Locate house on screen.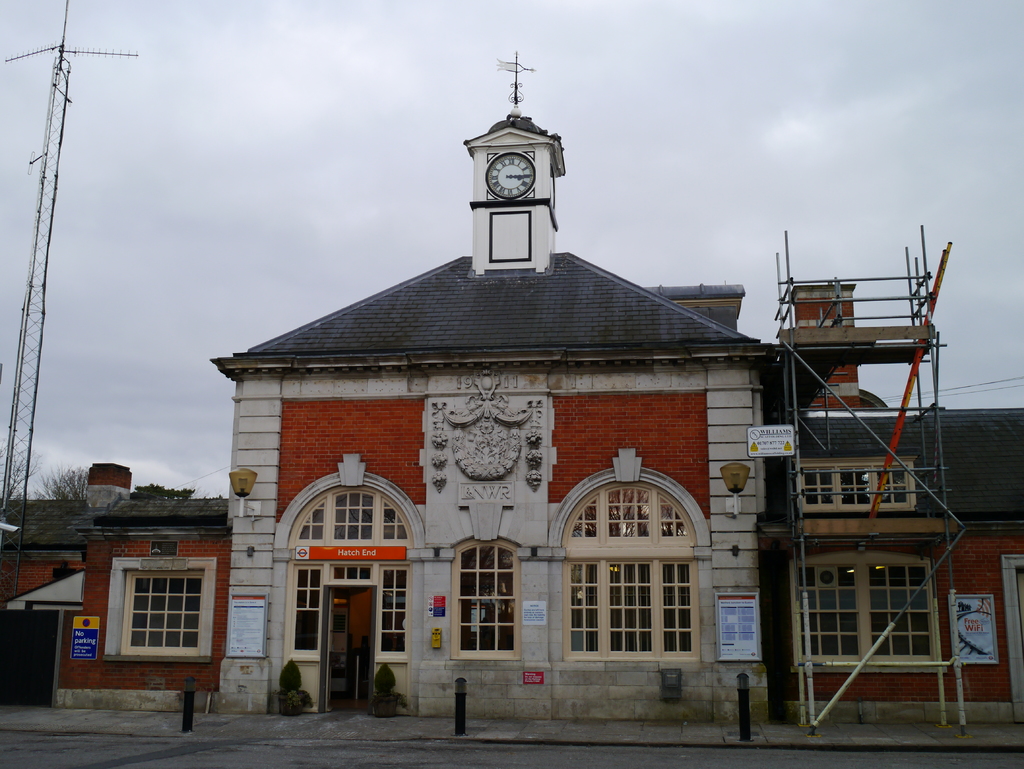
On screen at bbox(0, 462, 234, 713).
